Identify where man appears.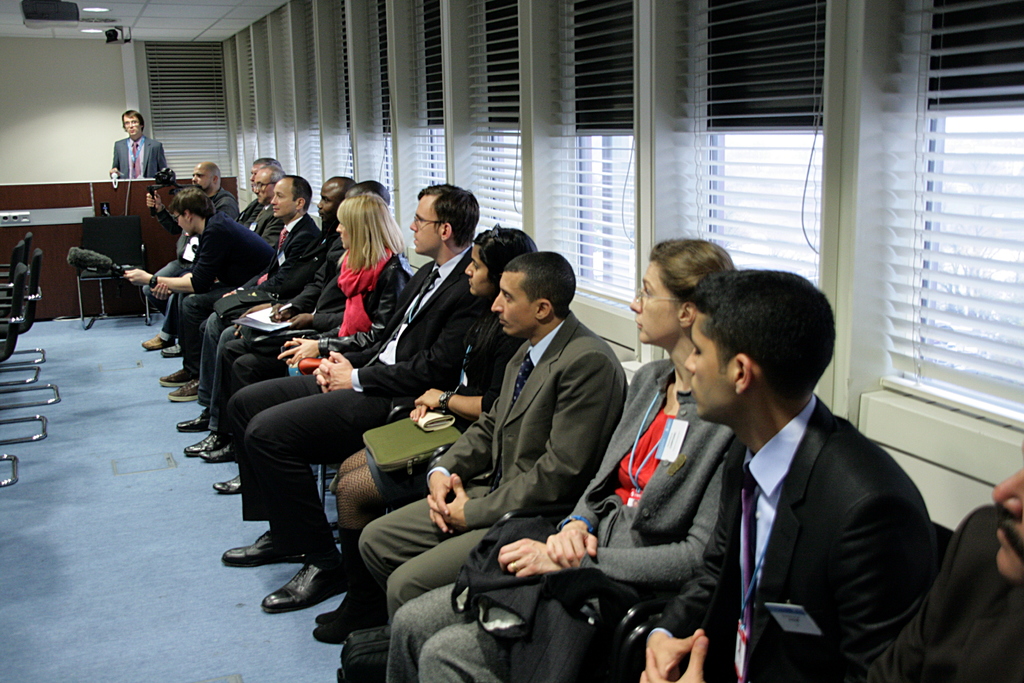
Appears at 236/158/280/226.
